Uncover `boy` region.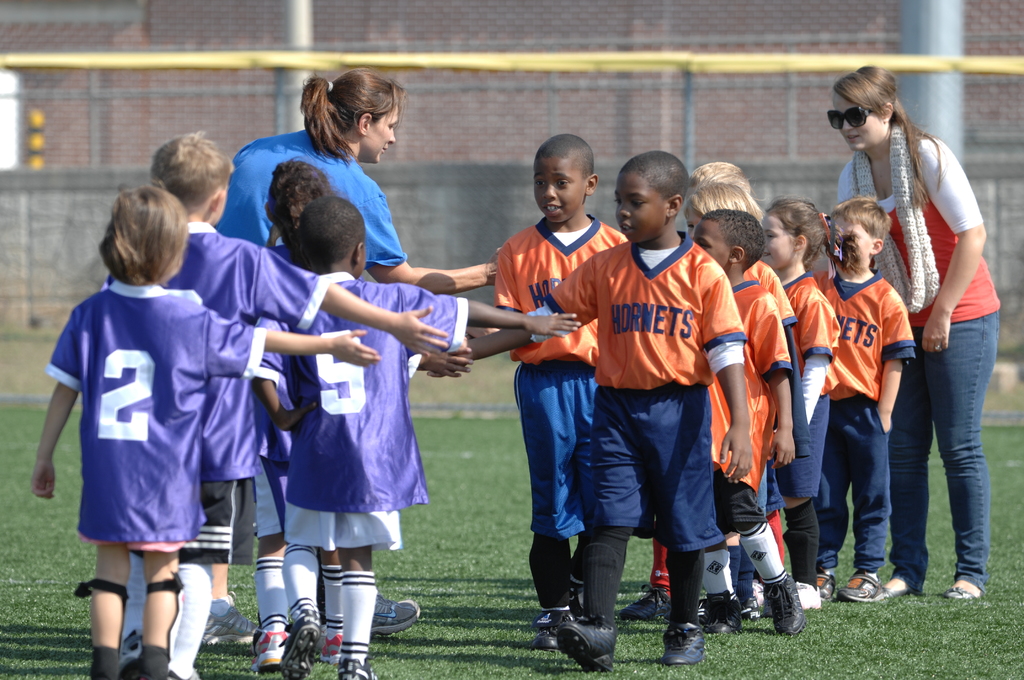
Uncovered: 452:129:625:654.
